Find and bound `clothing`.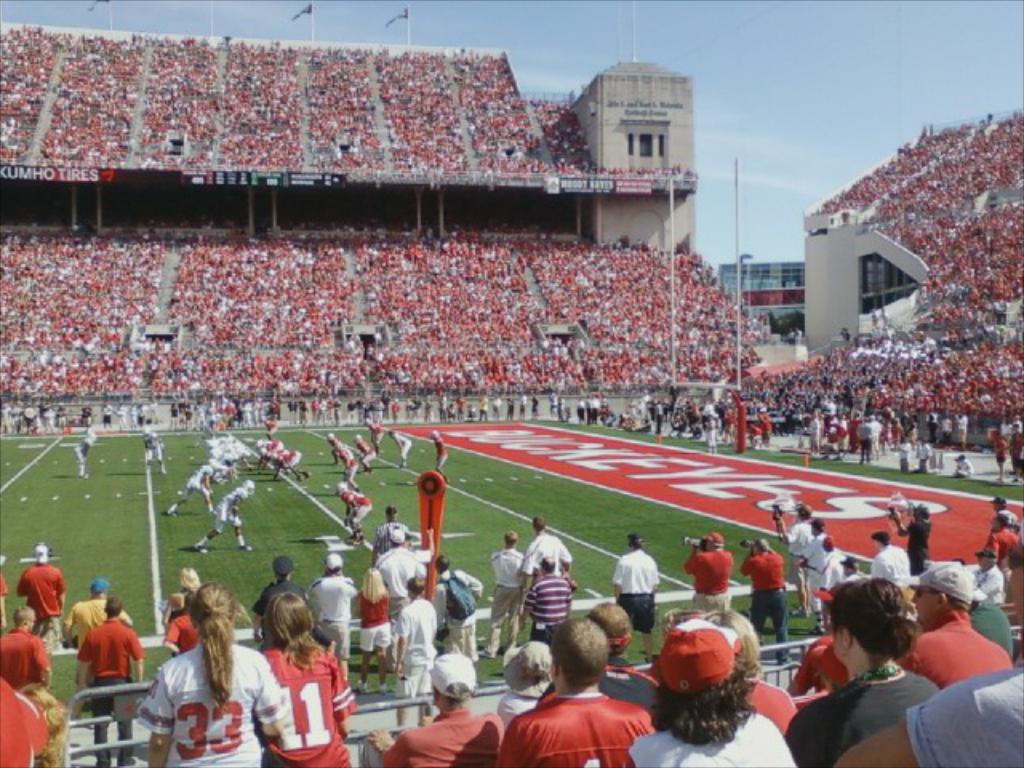
Bound: (702,542,742,608).
